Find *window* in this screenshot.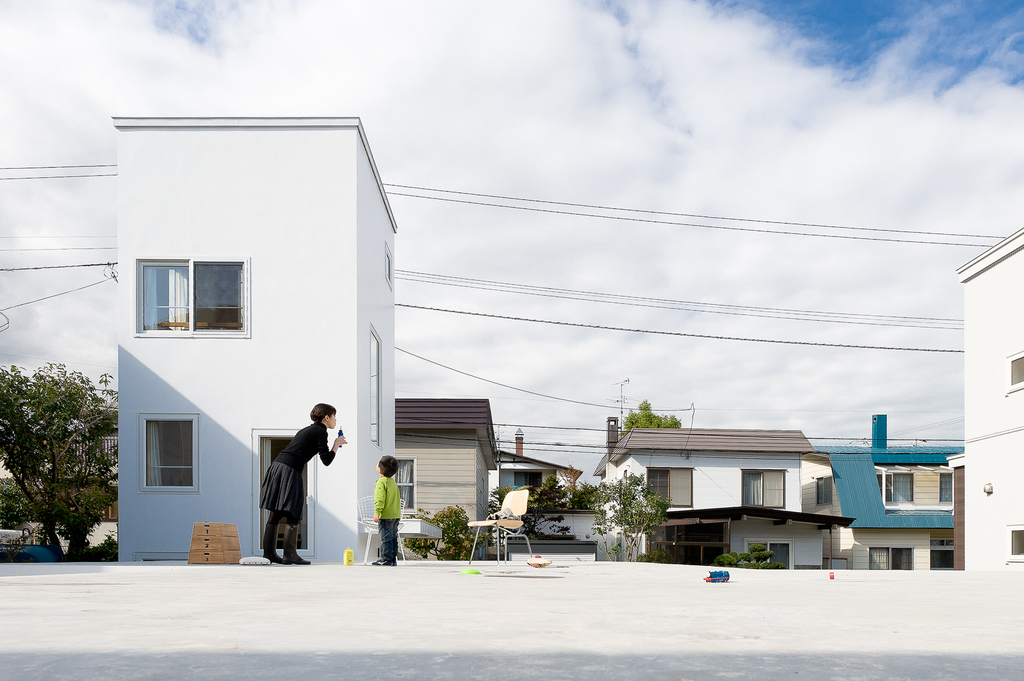
The bounding box for *window* is bbox=[138, 259, 191, 331].
